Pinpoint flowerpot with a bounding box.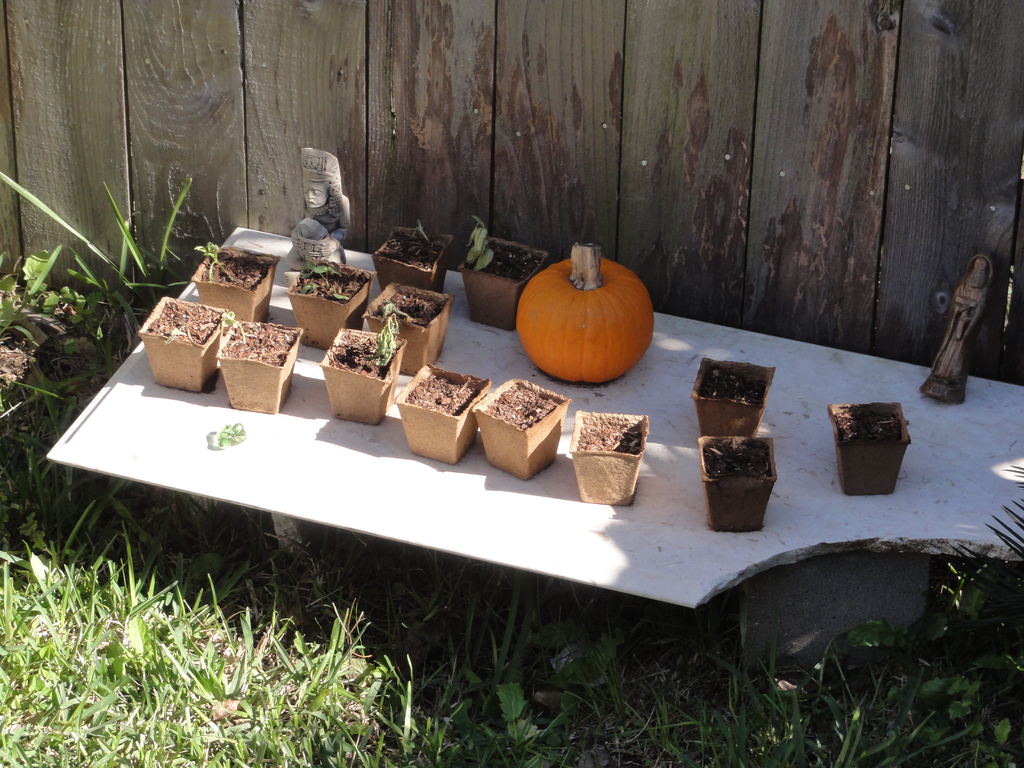
[left=367, top=274, right=454, bottom=352].
